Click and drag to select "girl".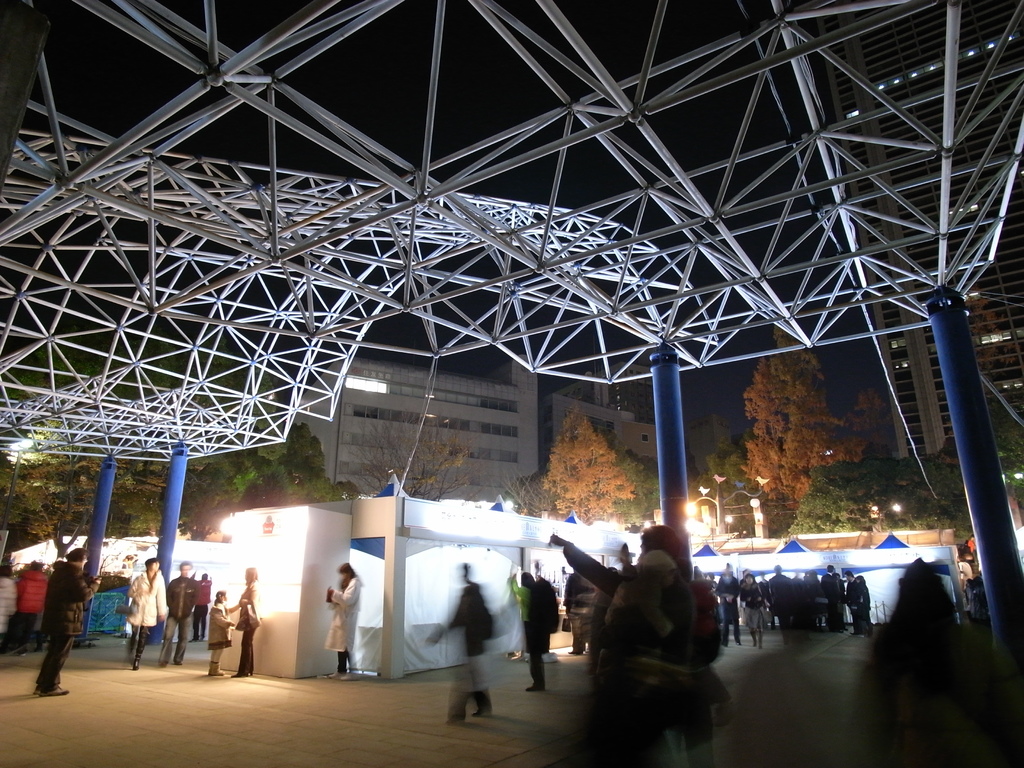
Selection: locate(210, 590, 232, 678).
